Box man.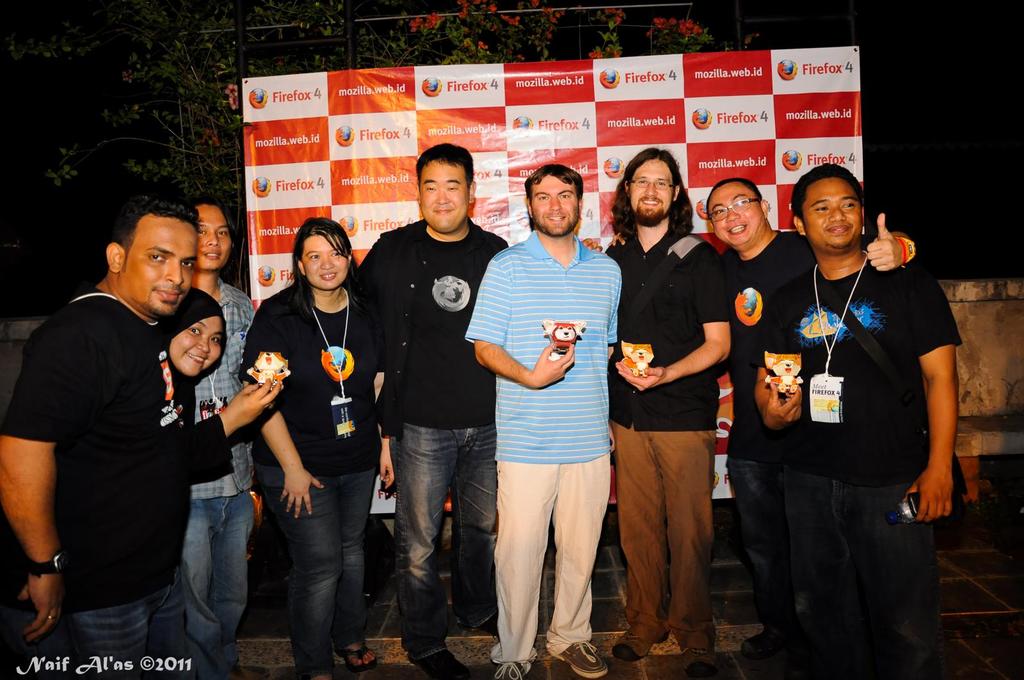
{"left": 694, "top": 175, "right": 920, "bottom": 663}.
